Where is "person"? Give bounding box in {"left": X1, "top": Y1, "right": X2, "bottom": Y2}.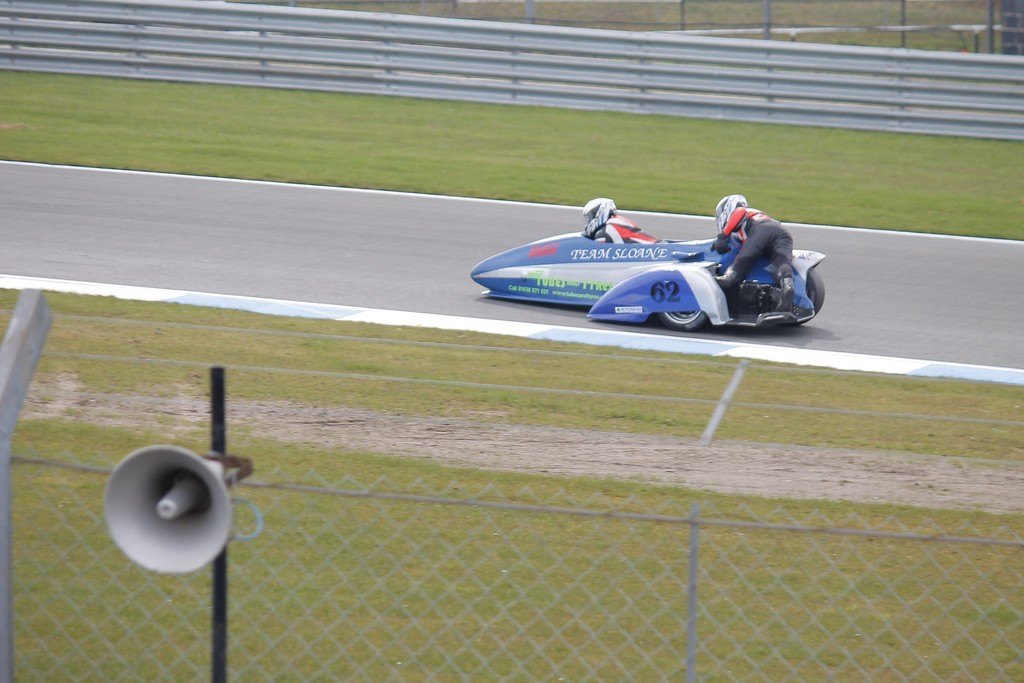
{"left": 586, "top": 200, "right": 653, "bottom": 244}.
